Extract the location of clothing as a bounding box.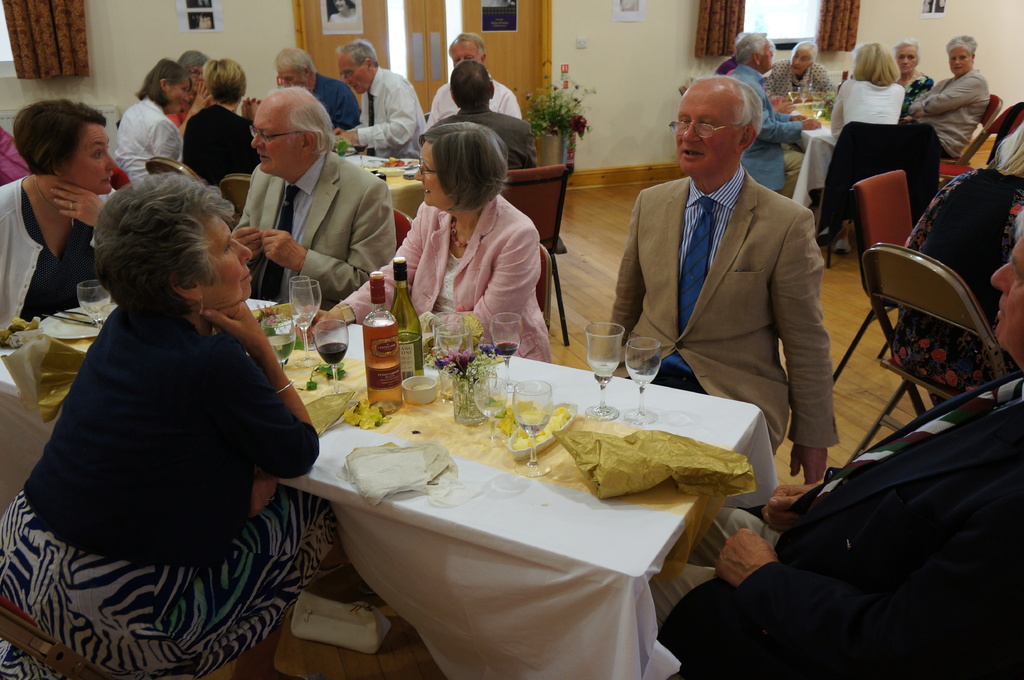
(left=328, top=13, right=358, bottom=20).
